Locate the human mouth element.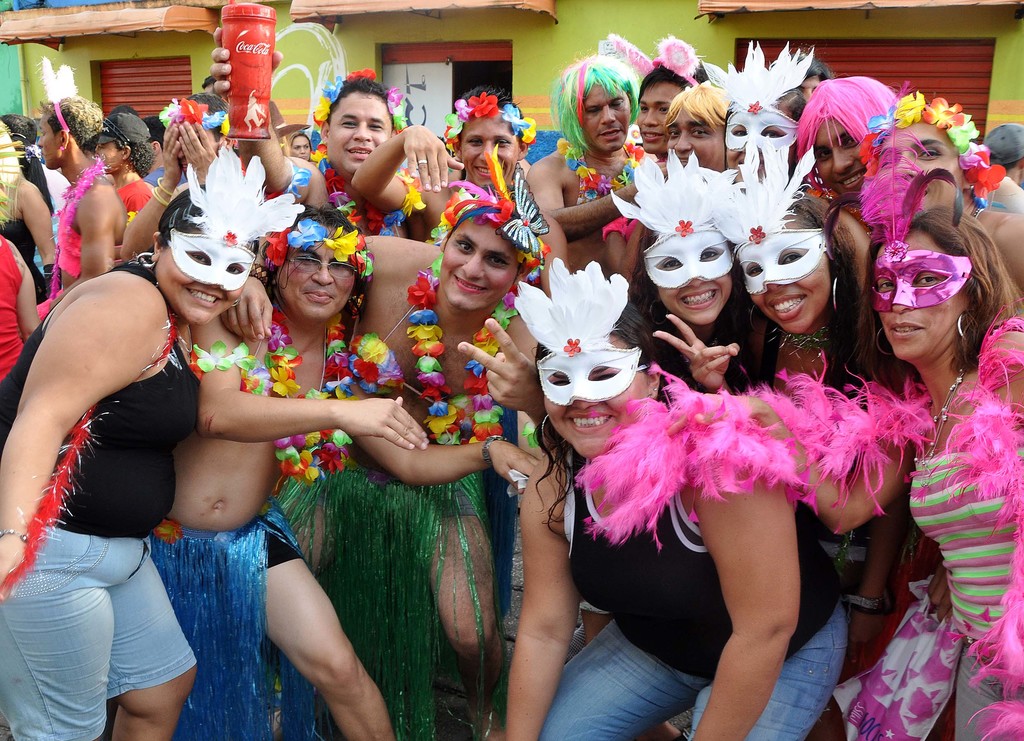
Element bbox: 884:321:928:344.
